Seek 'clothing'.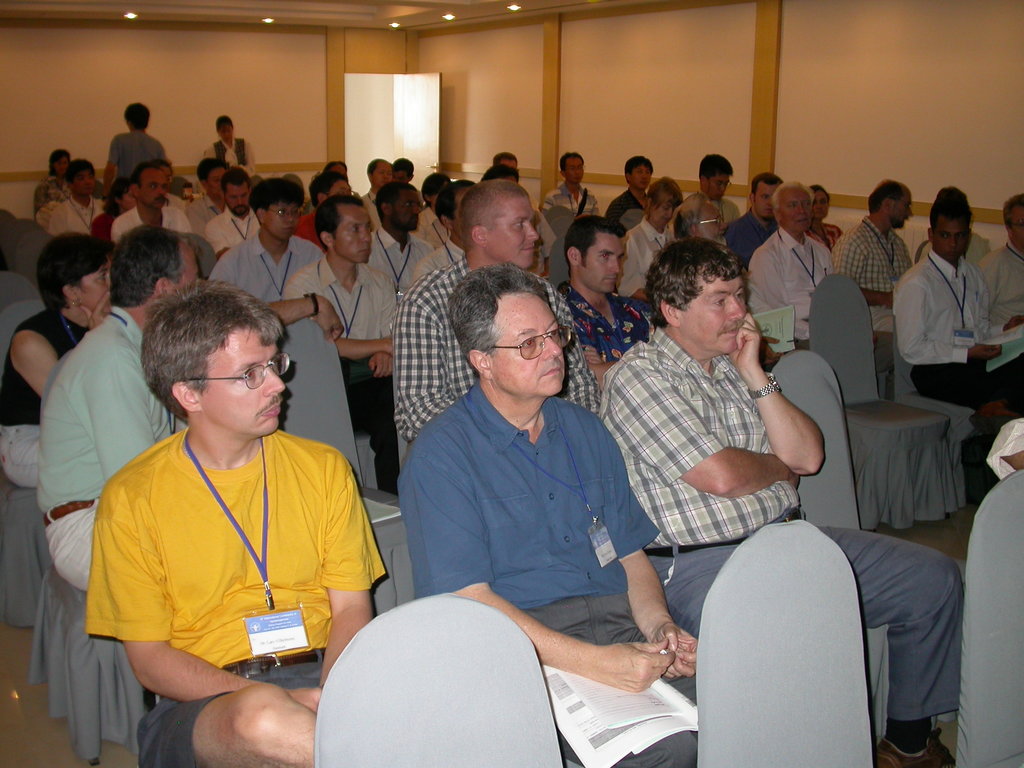
<region>33, 182, 67, 214</region>.
